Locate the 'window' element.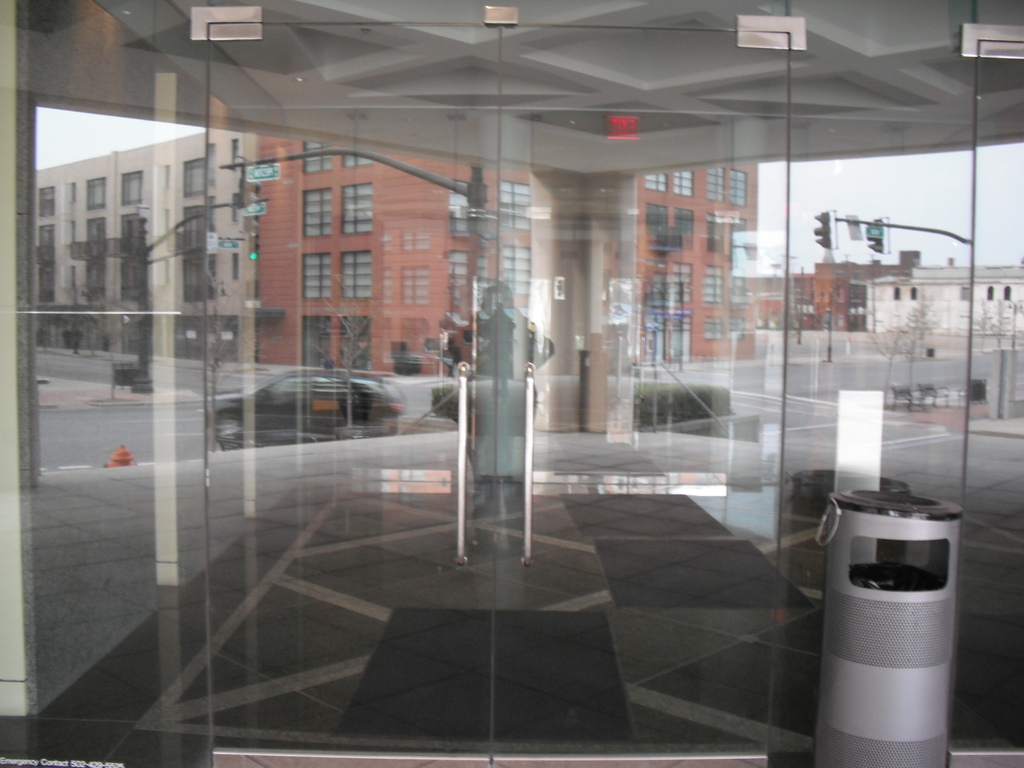
Element bbox: (left=301, top=252, right=334, bottom=299).
